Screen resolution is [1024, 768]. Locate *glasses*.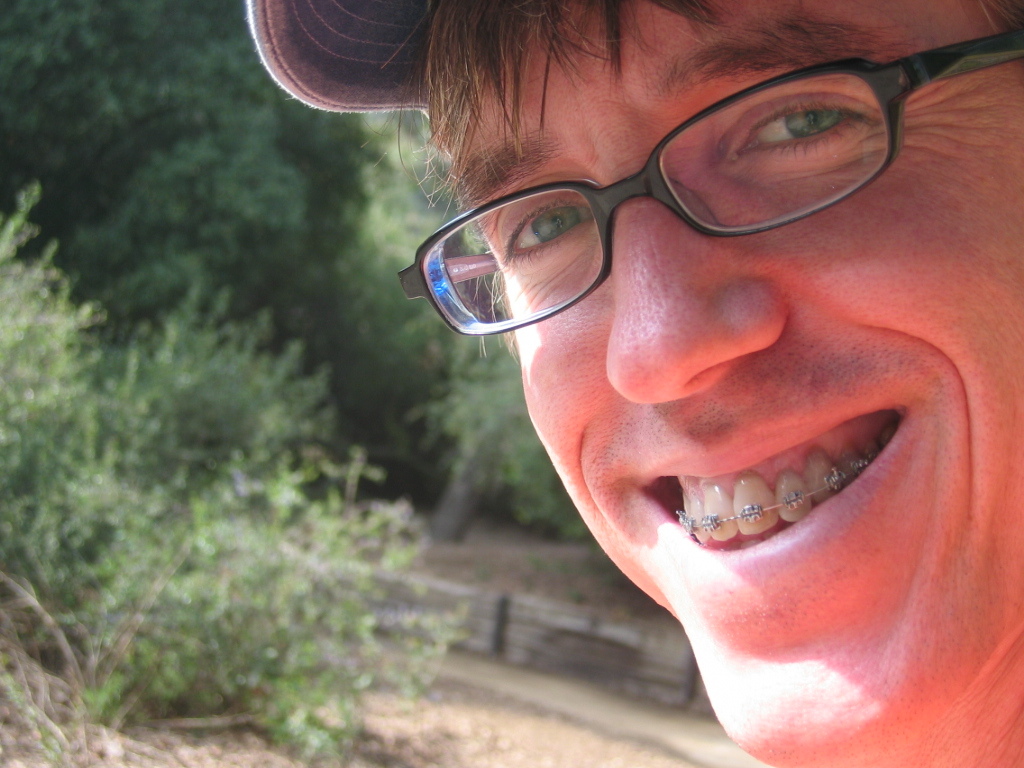
399/31/1023/338.
